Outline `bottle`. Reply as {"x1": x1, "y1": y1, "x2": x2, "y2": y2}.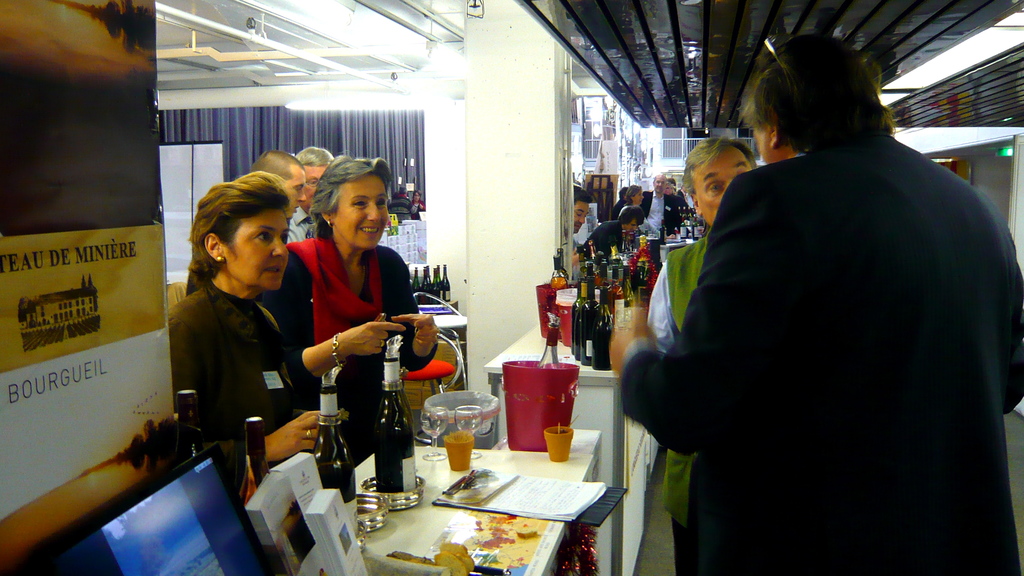
{"x1": 372, "y1": 355, "x2": 428, "y2": 493}.
